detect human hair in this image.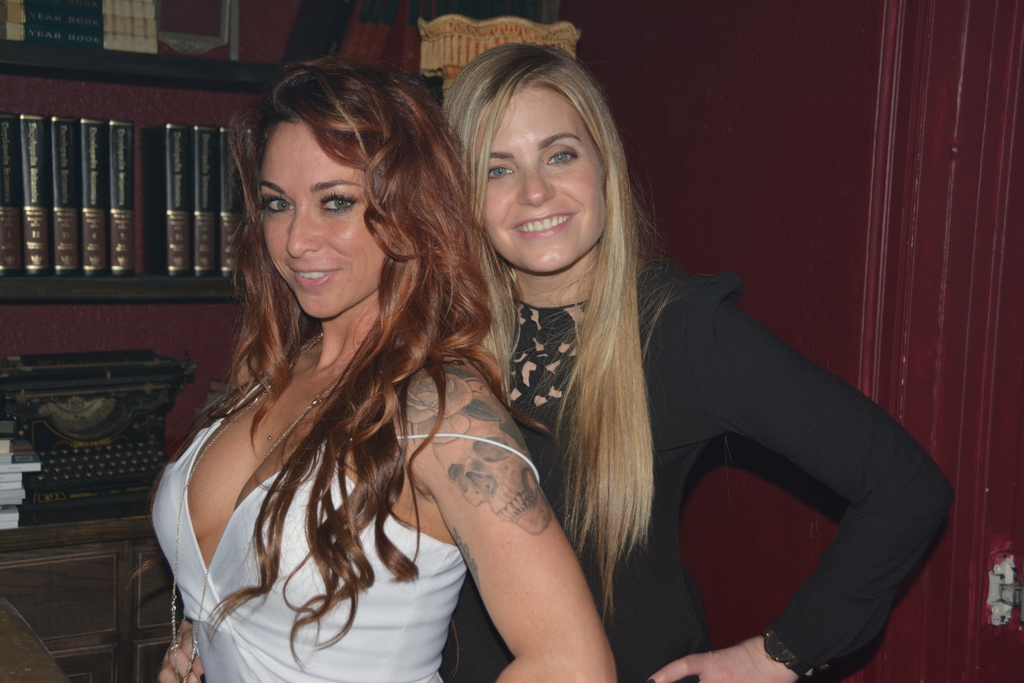
Detection: <region>184, 60, 476, 599</region>.
